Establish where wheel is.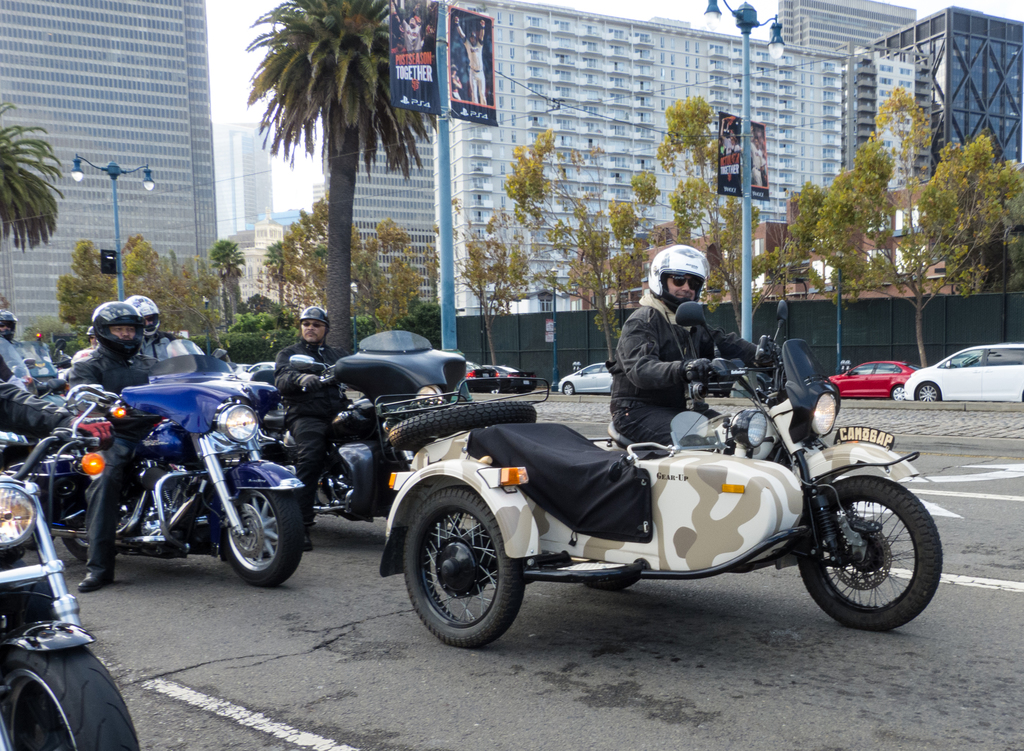
Established at detection(913, 382, 941, 403).
